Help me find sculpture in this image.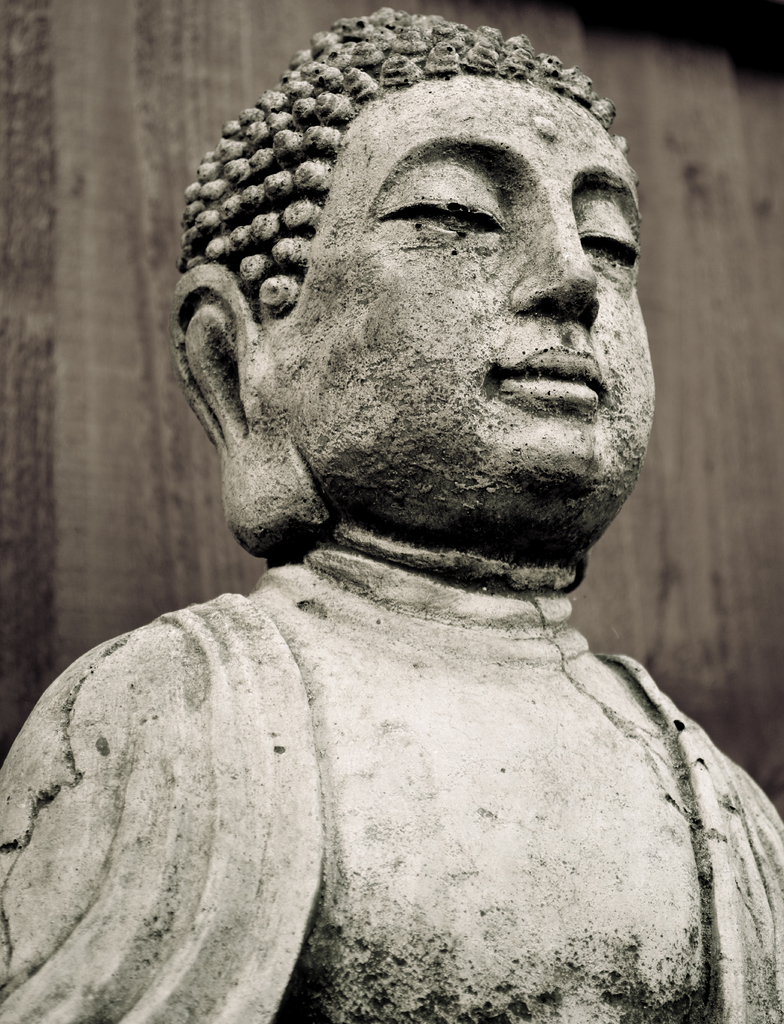
Found it: bbox=(17, 16, 765, 1023).
